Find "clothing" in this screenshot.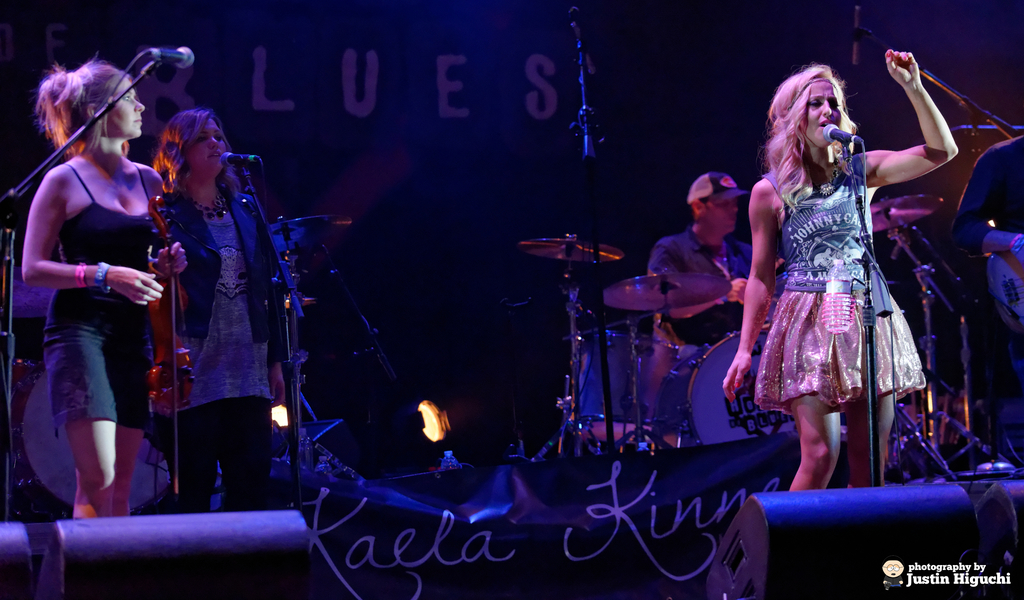
The bounding box for "clothing" is detection(42, 161, 164, 431).
